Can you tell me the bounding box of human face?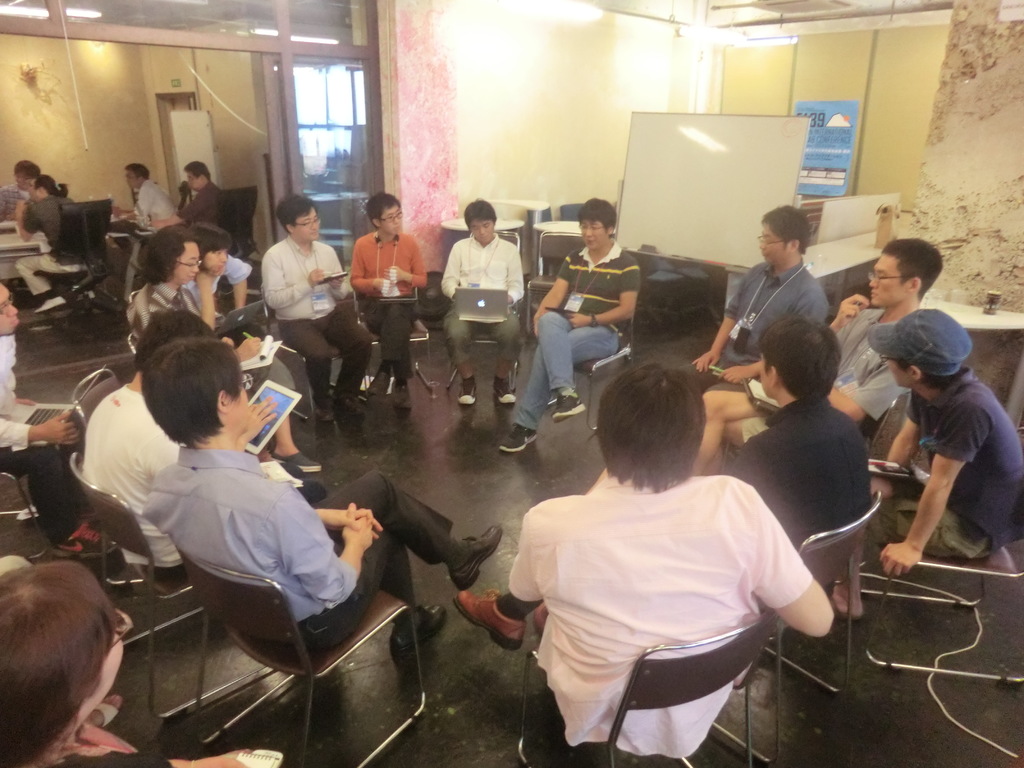
[297, 213, 316, 241].
